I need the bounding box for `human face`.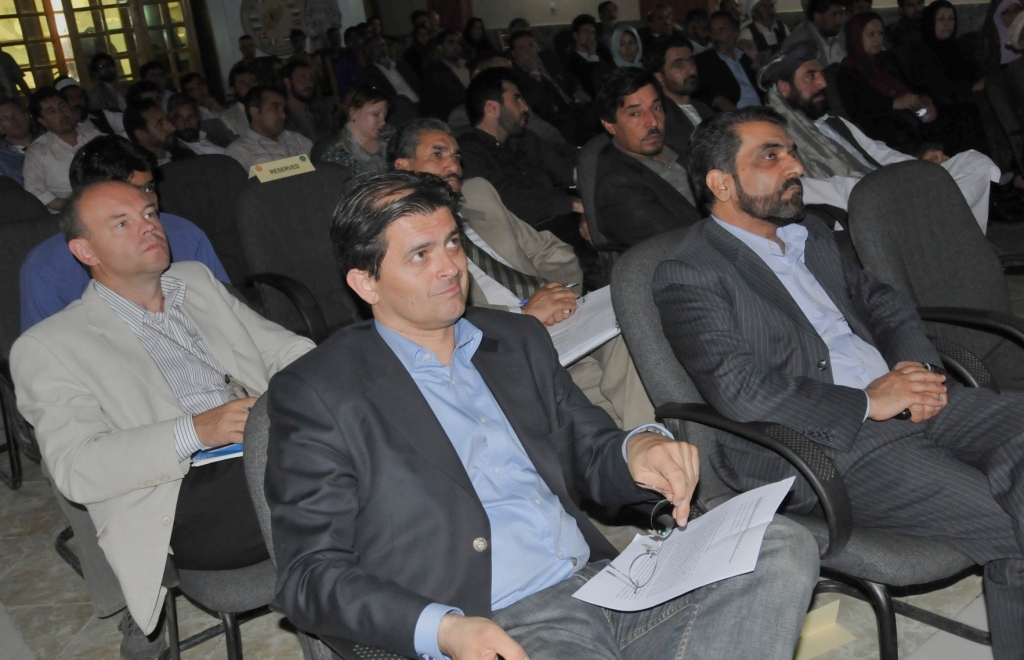
Here it is: 518:37:541:62.
